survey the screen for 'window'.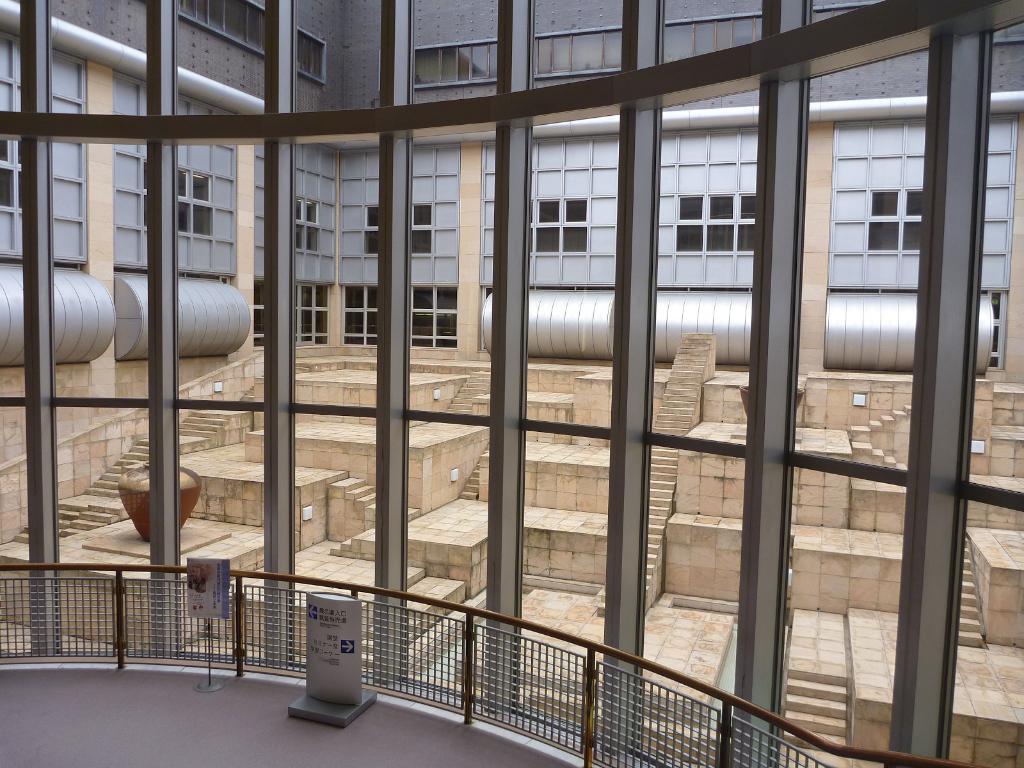
Survey found: (675, 195, 758, 248).
